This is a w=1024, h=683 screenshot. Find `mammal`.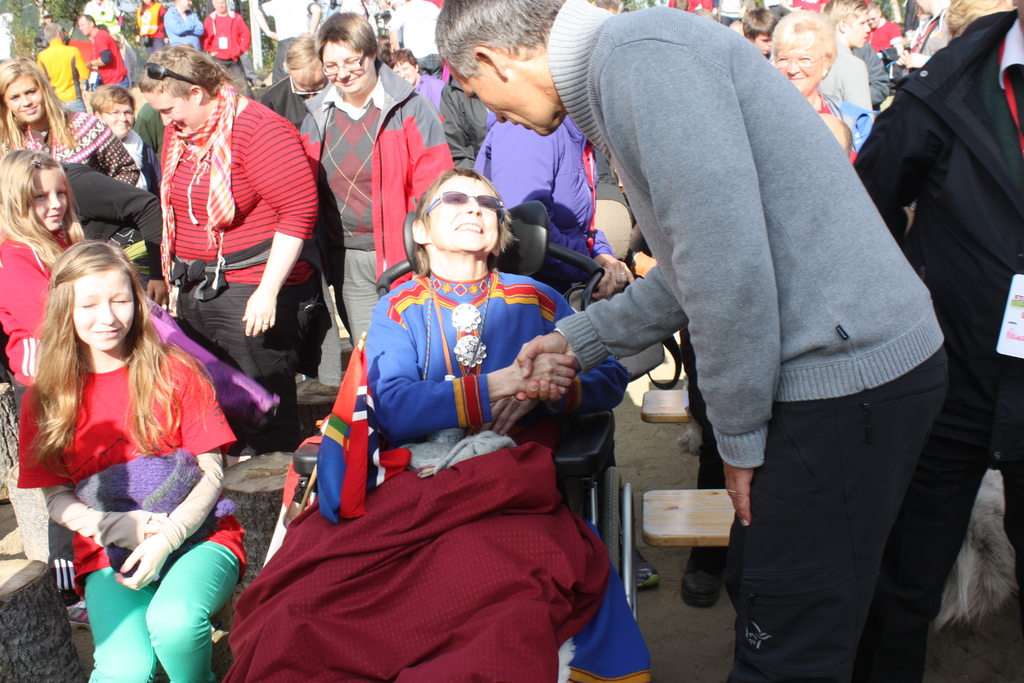
Bounding box: bbox(351, 162, 634, 682).
